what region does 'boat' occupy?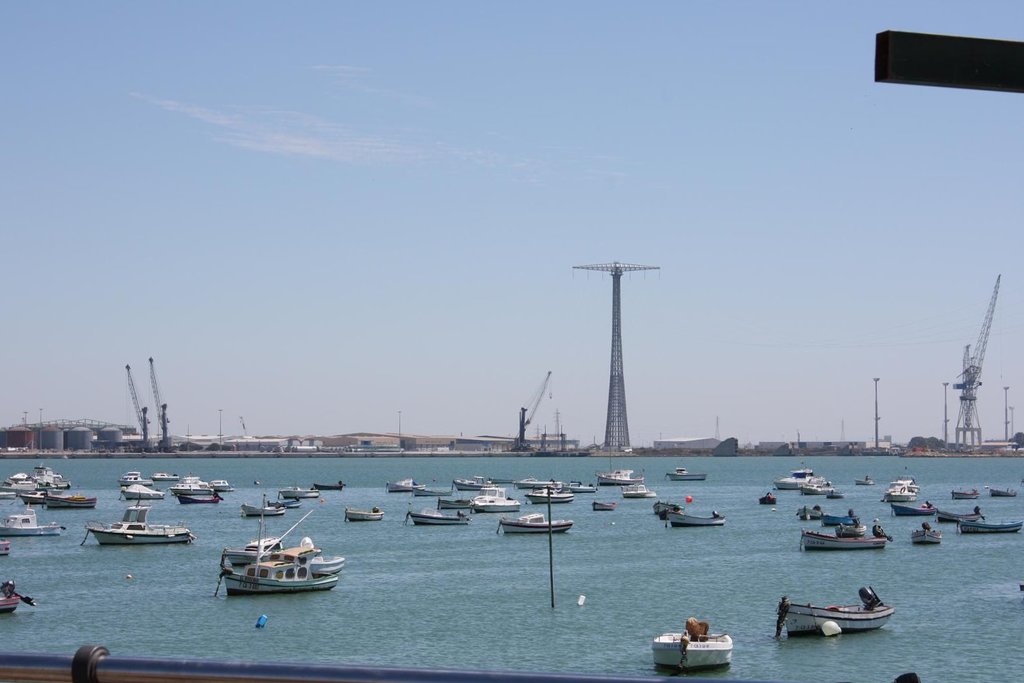
box(798, 507, 821, 517).
